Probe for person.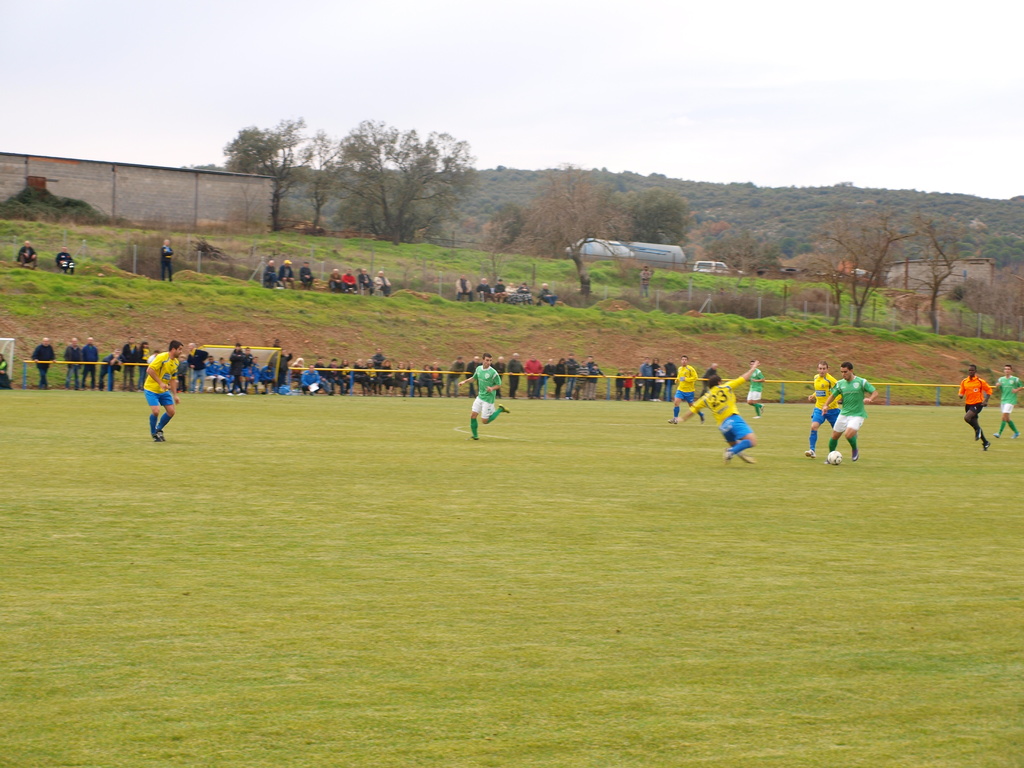
Probe result: pyautogui.locateOnScreen(186, 339, 215, 392).
